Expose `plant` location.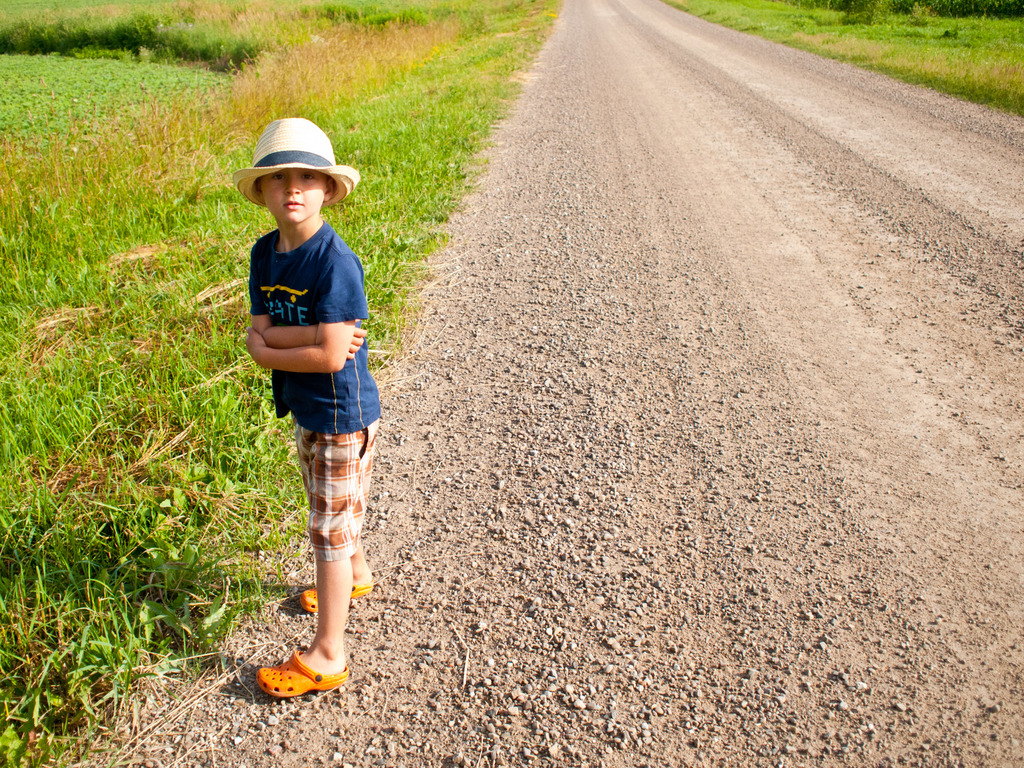
Exposed at x1=0, y1=0, x2=569, y2=767.
